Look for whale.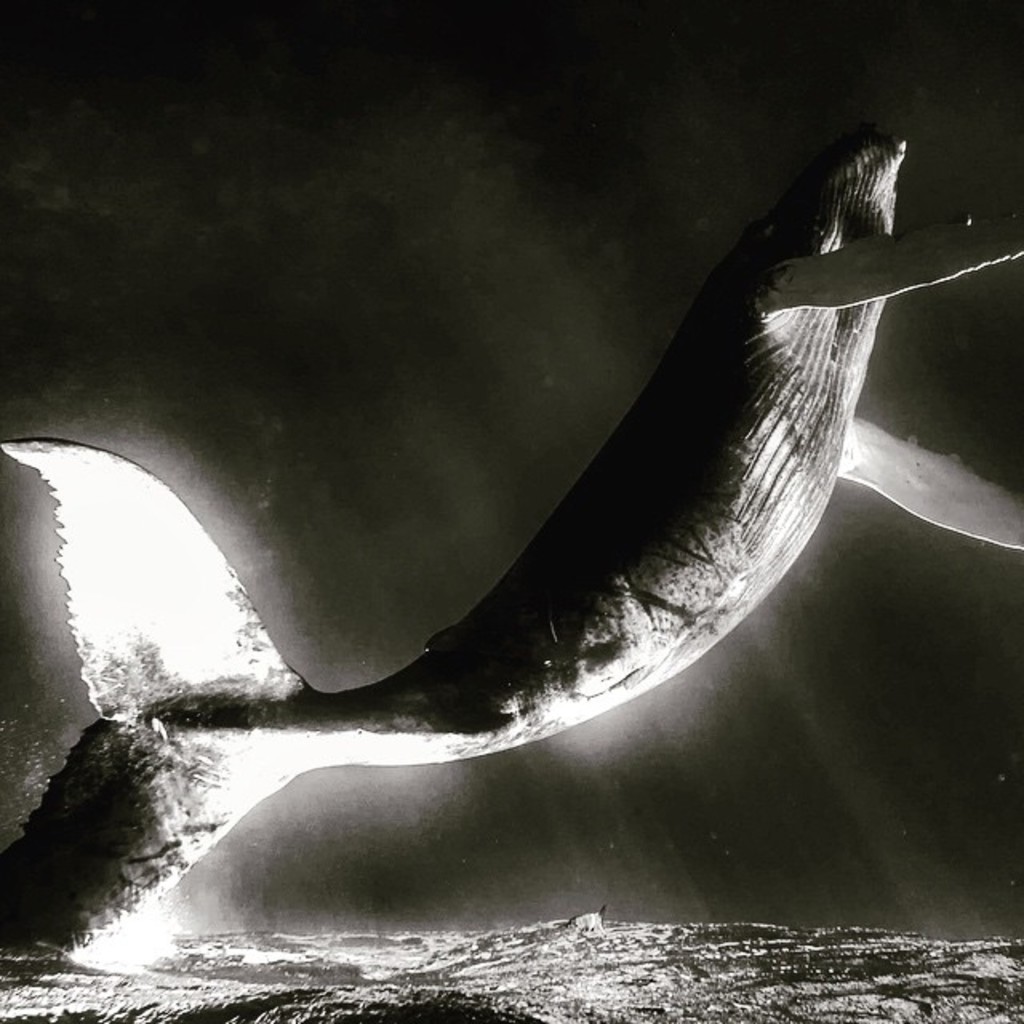
Found: (0, 123, 1022, 960).
